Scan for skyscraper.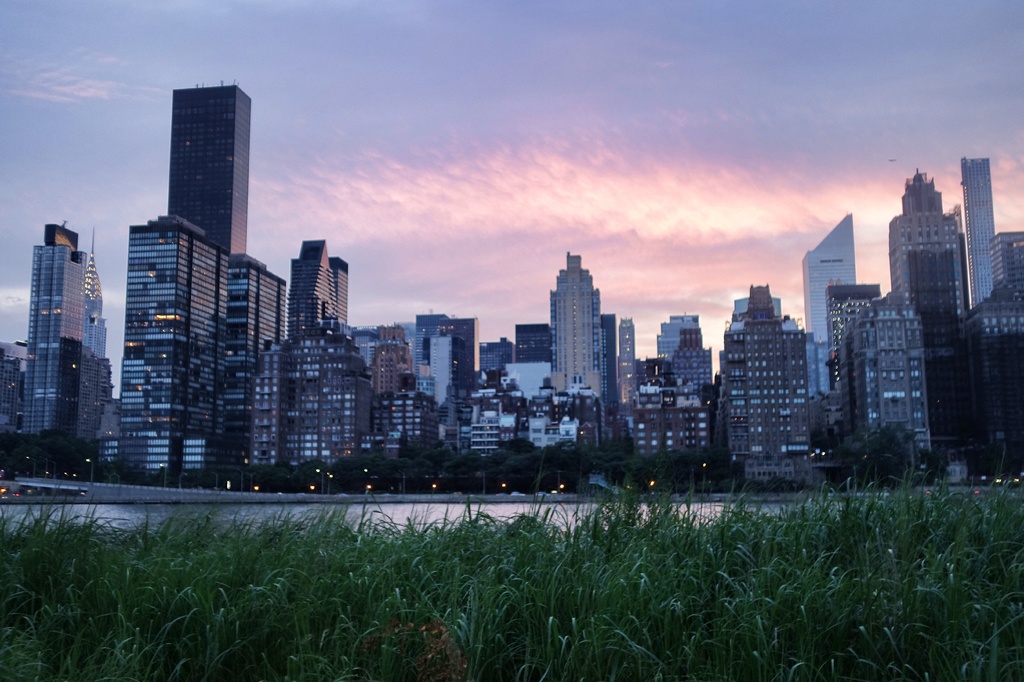
Scan result: crop(547, 246, 605, 391).
